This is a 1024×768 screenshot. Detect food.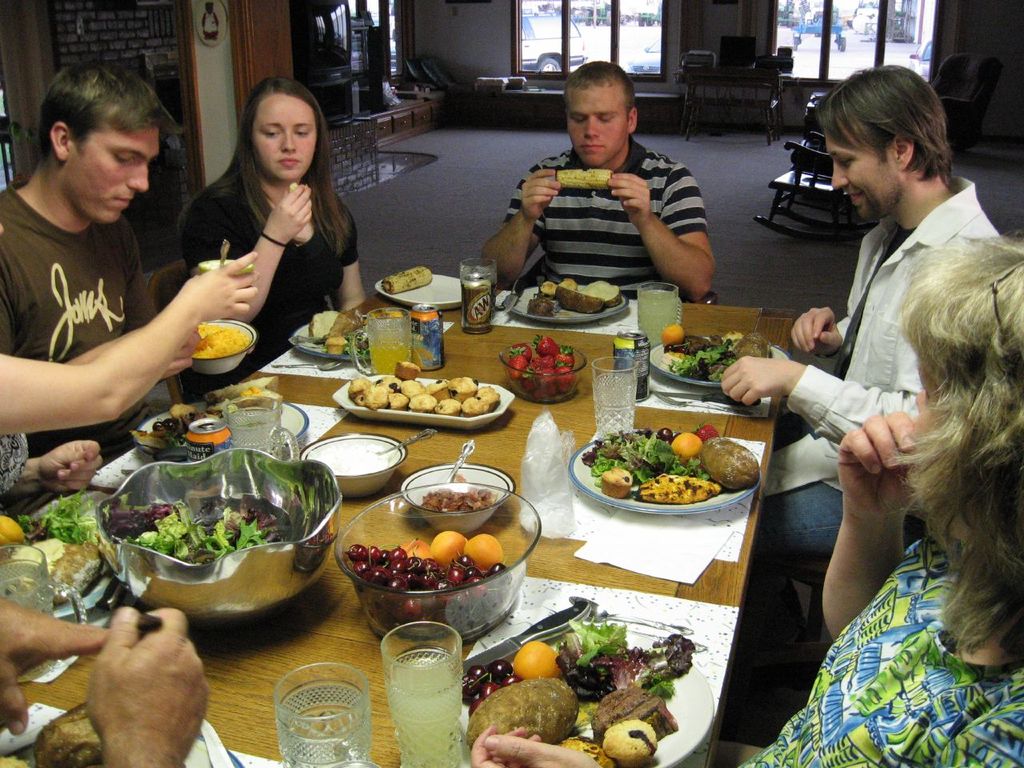
406,346,438,370.
